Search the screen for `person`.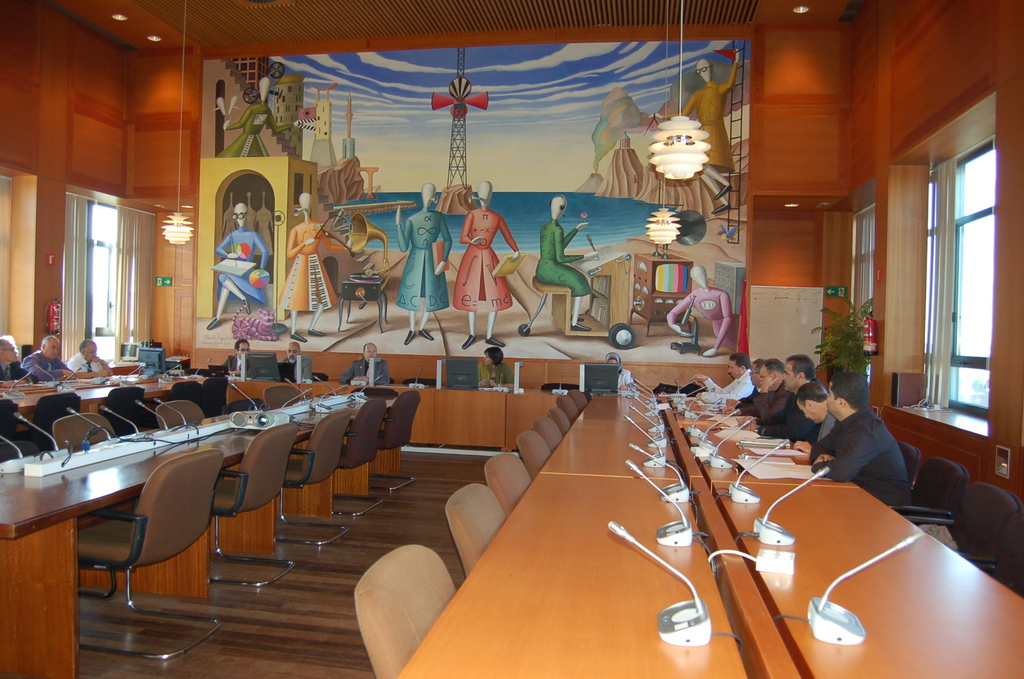
Found at 67 340 113 379.
